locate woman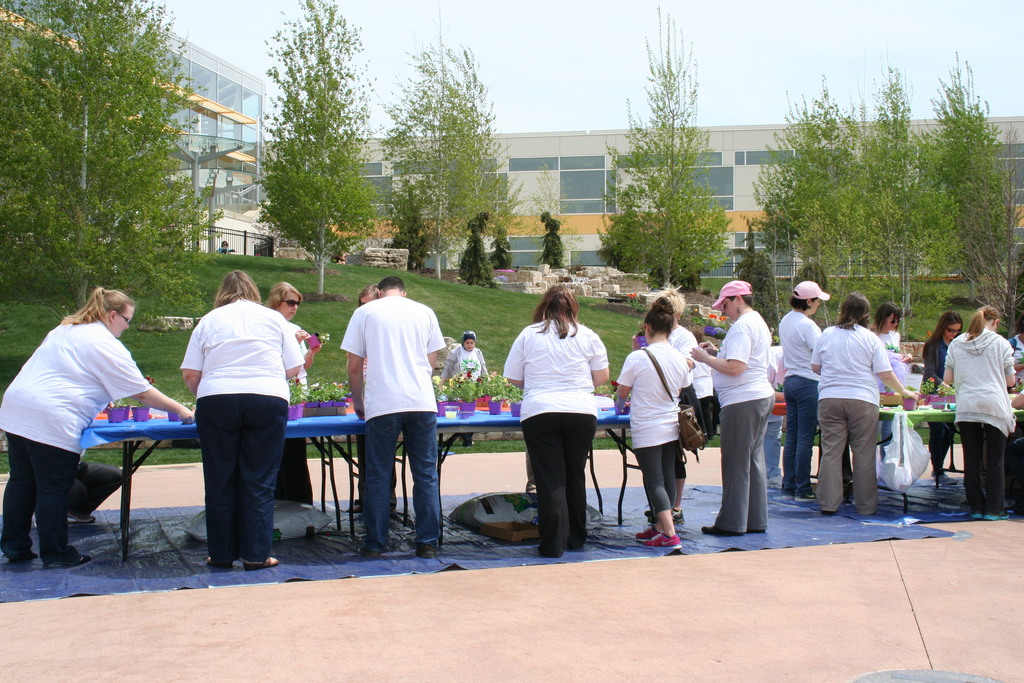
box(177, 267, 299, 570)
